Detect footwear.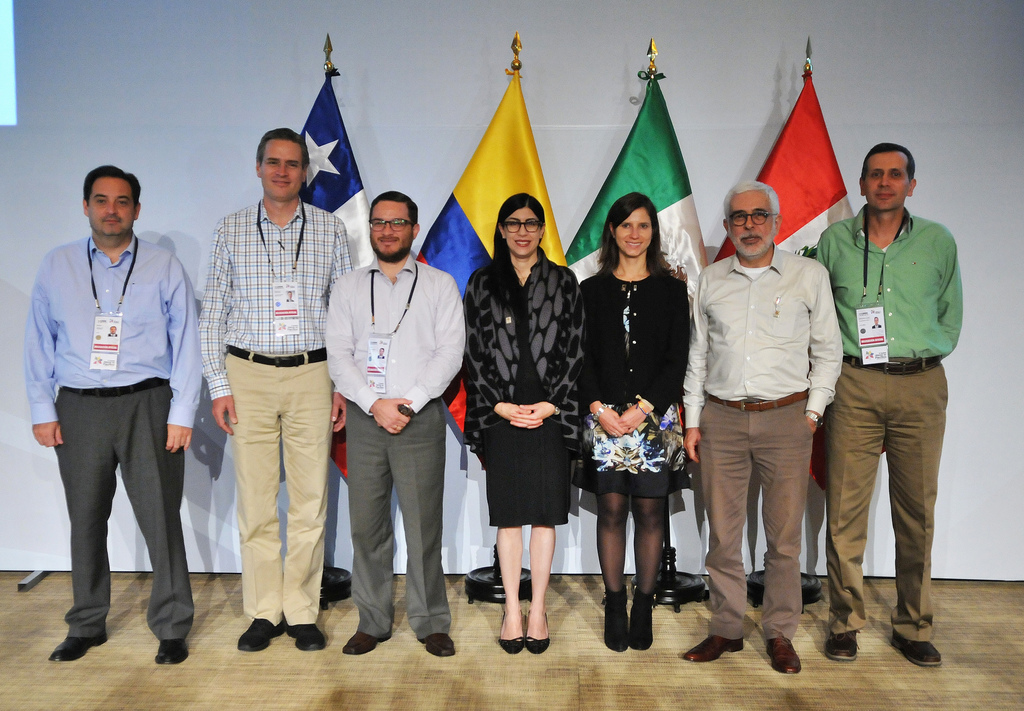
Detected at region(154, 636, 191, 670).
